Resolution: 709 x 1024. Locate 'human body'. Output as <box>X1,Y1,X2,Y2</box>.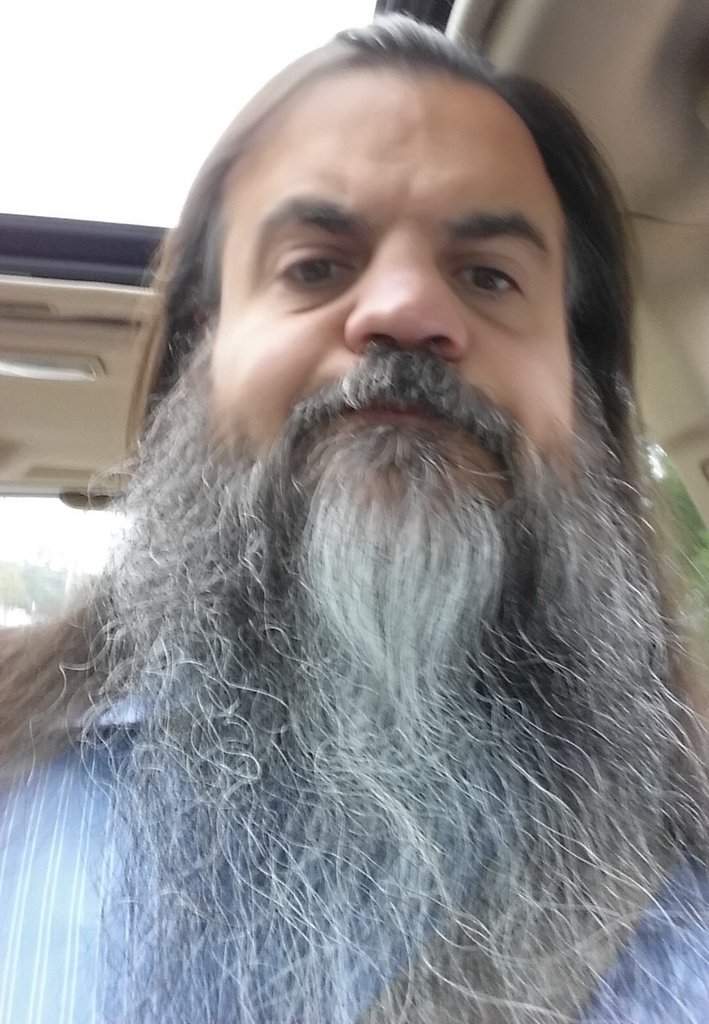
<box>1,9,705,1018</box>.
